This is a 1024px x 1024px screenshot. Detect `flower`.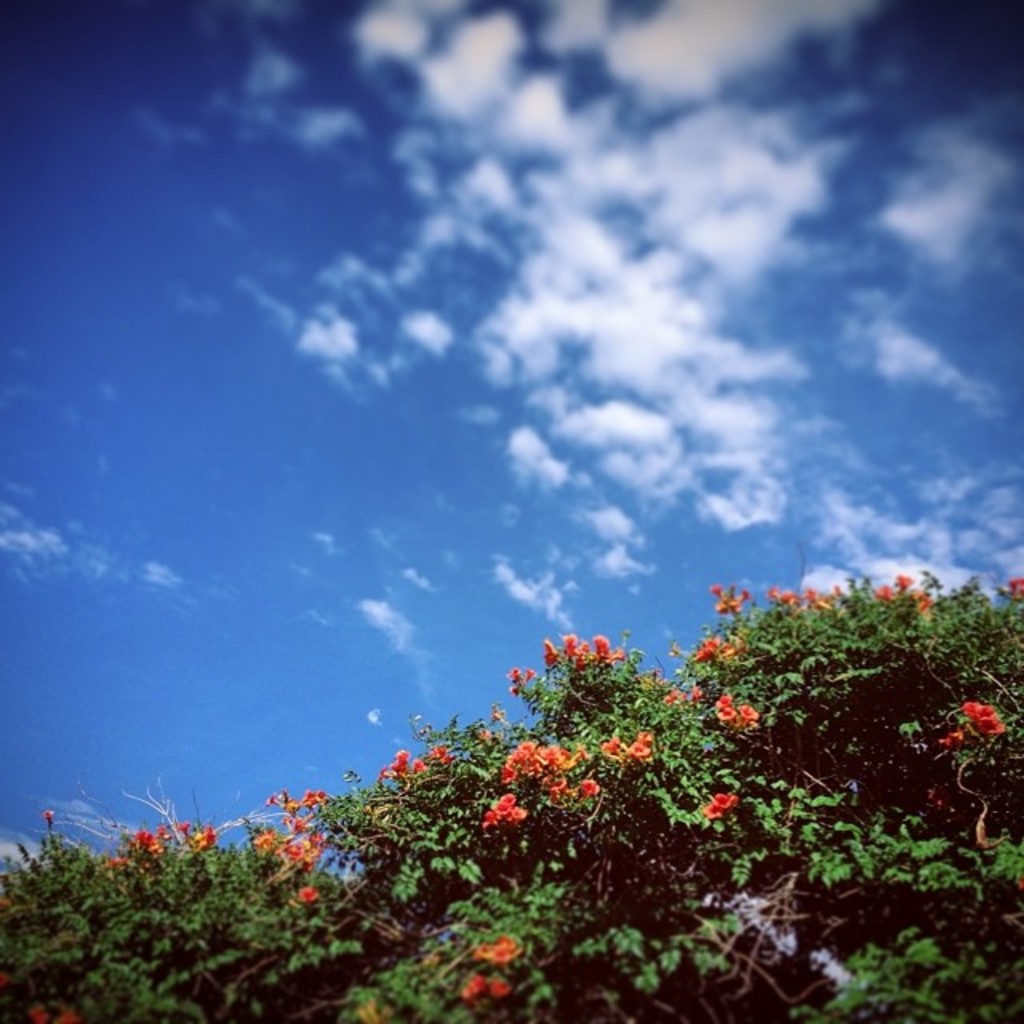
(x1=598, y1=733, x2=622, y2=758).
